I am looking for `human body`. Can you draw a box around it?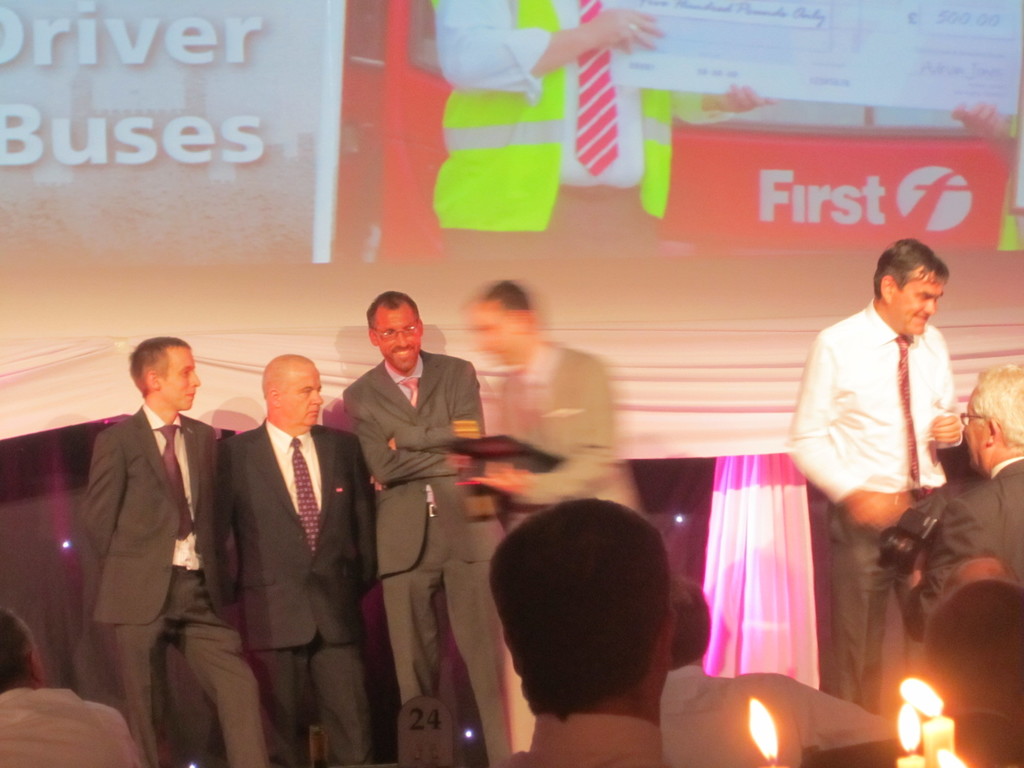
Sure, the bounding box is region(214, 355, 380, 765).
